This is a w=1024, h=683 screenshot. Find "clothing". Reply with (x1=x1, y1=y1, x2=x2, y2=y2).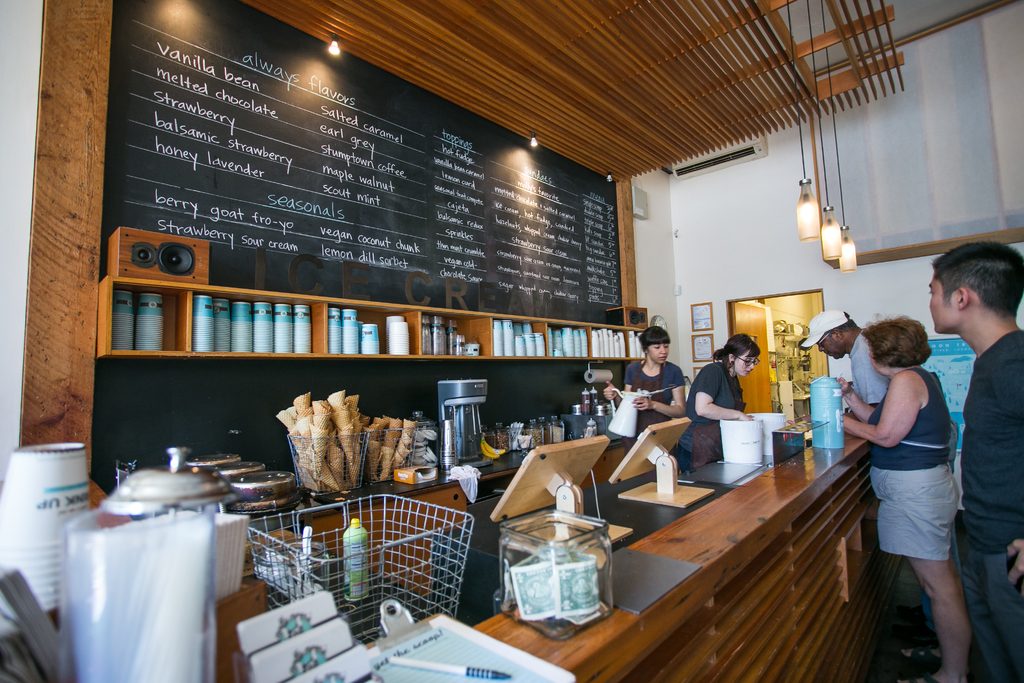
(x1=865, y1=370, x2=959, y2=554).
